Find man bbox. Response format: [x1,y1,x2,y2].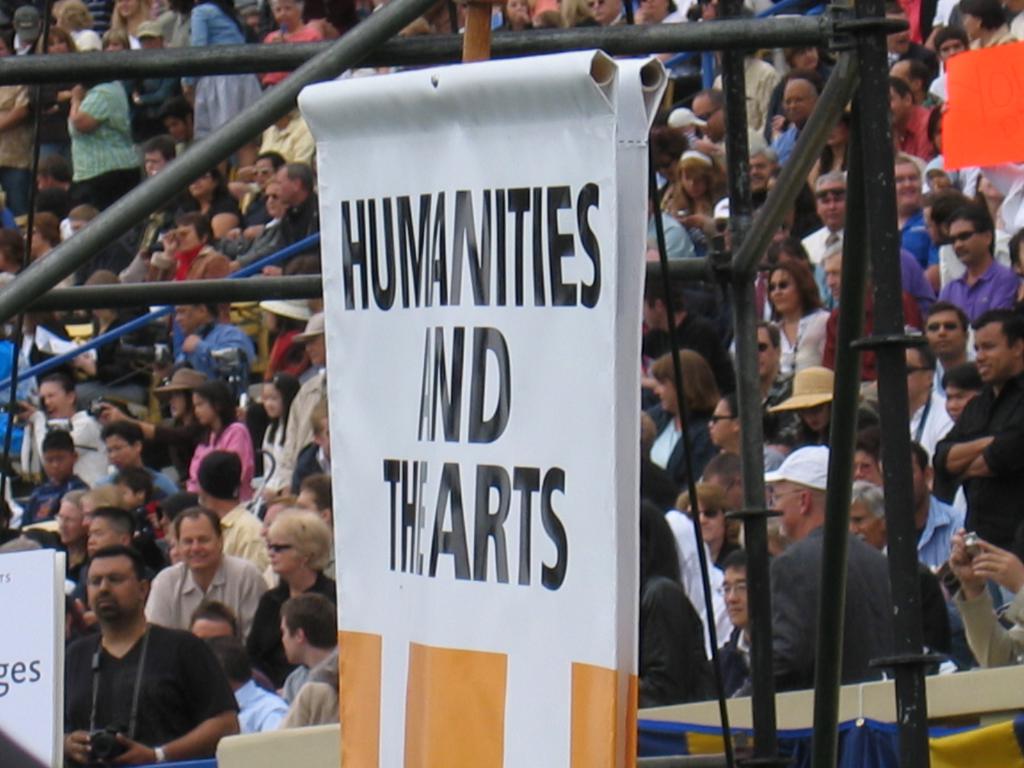
[803,170,846,262].
